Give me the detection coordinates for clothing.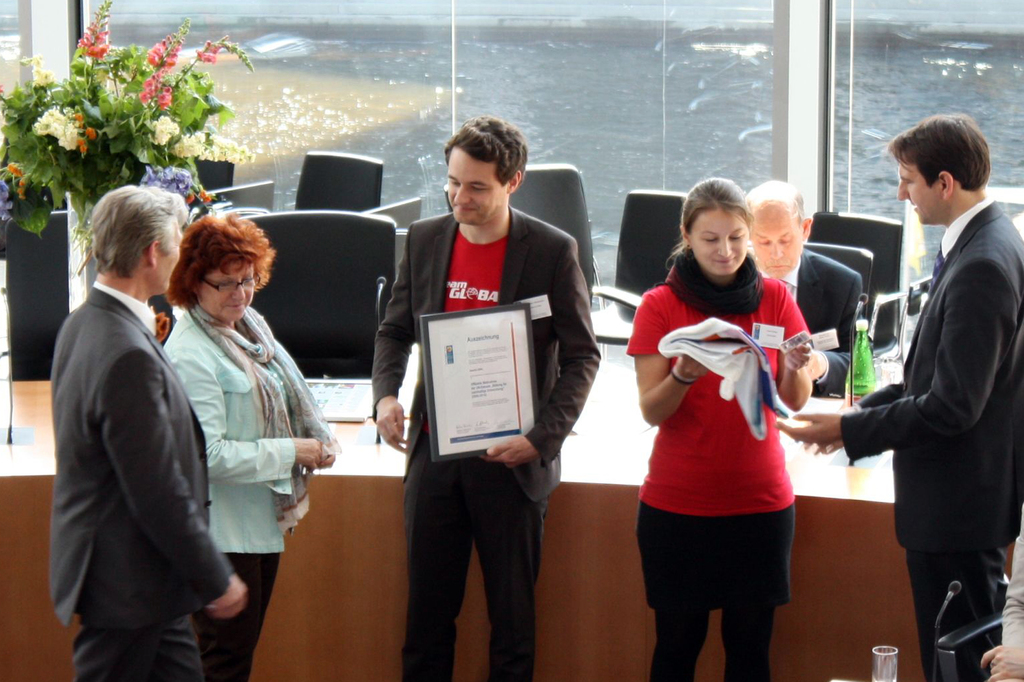
(372, 207, 605, 681).
